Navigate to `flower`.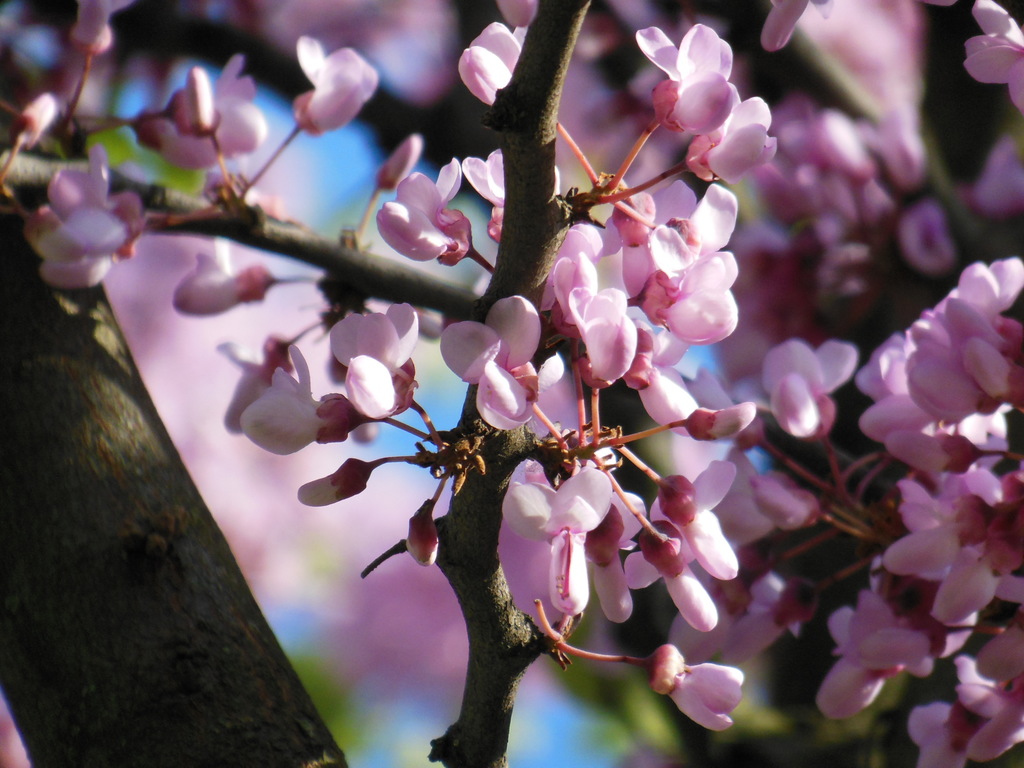
Navigation target: bbox=[673, 673, 758, 750].
